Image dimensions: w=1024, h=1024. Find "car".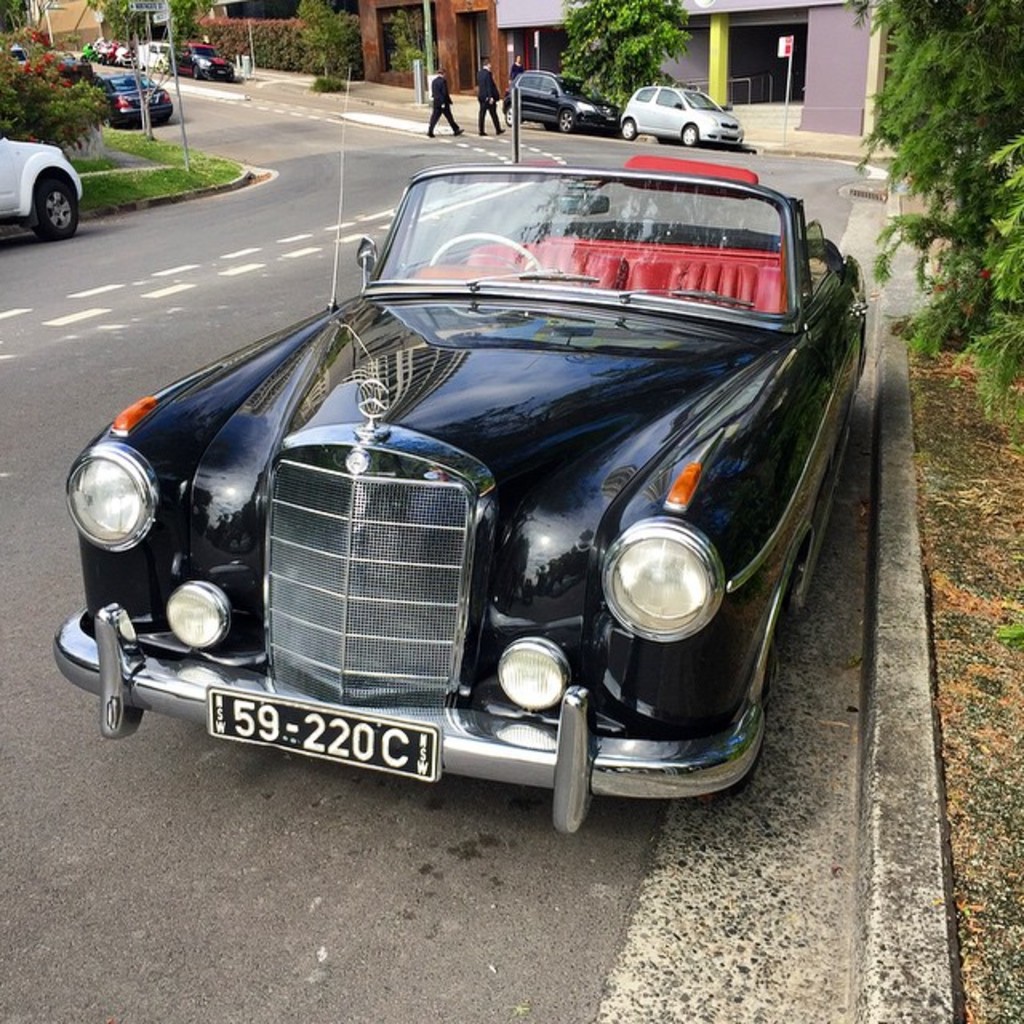
locate(626, 86, 741, 146).
